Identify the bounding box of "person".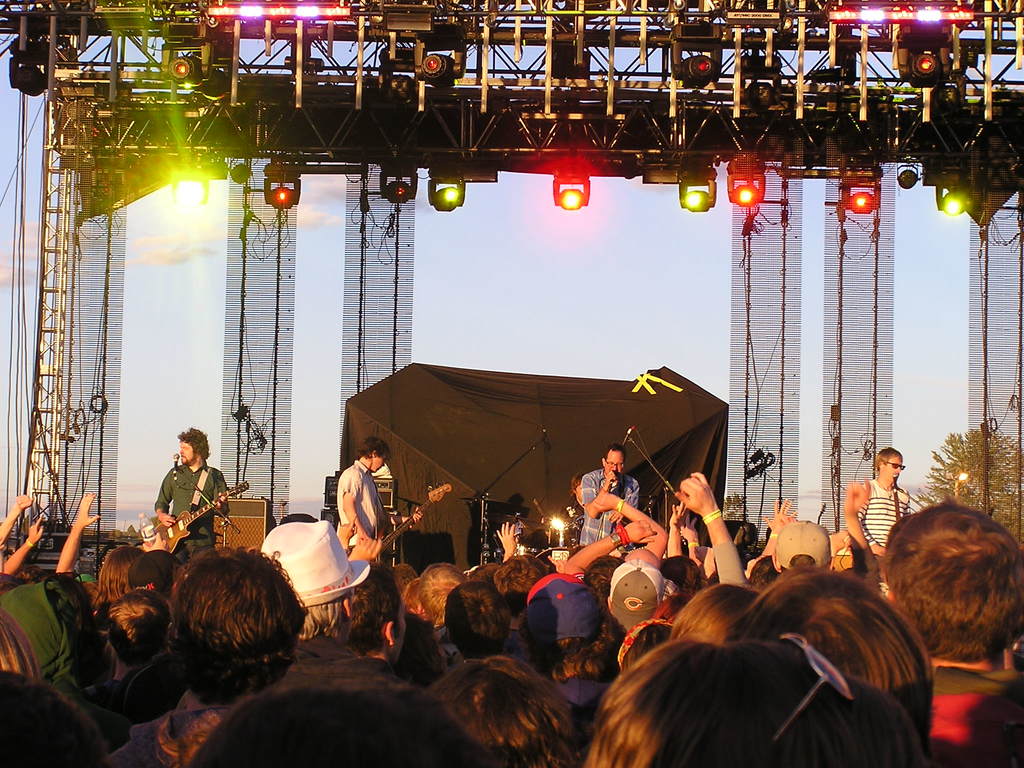
<box>861,446,905,554</box>.
